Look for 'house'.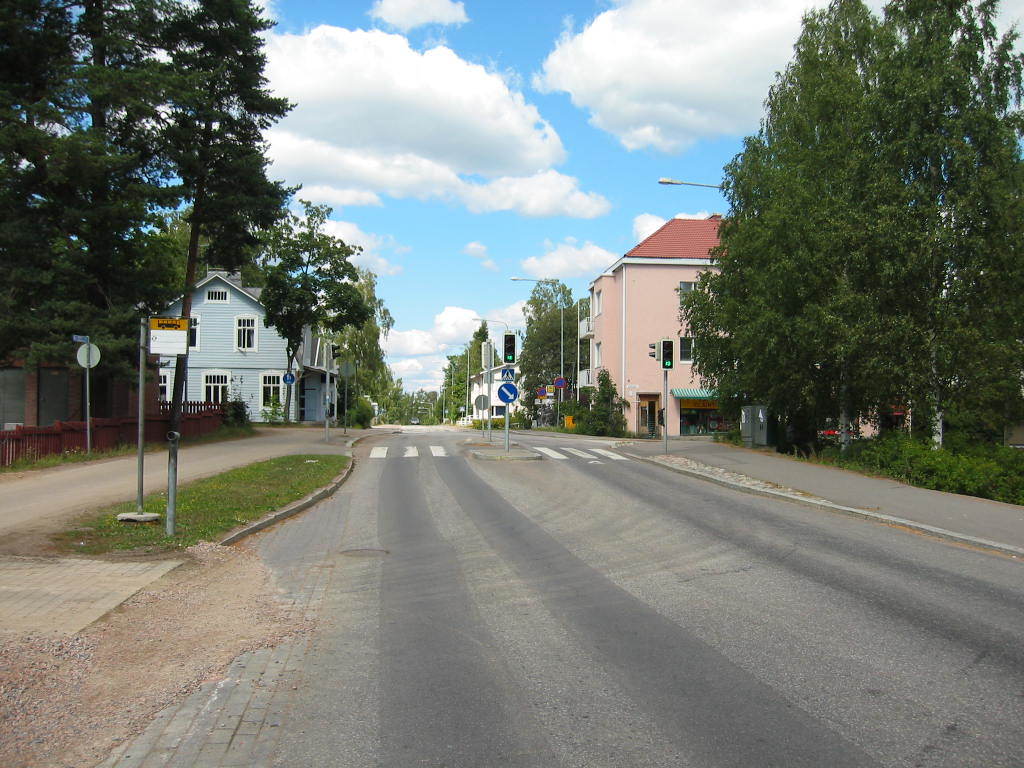
Found: Rect(139, 256, 315, 422).
